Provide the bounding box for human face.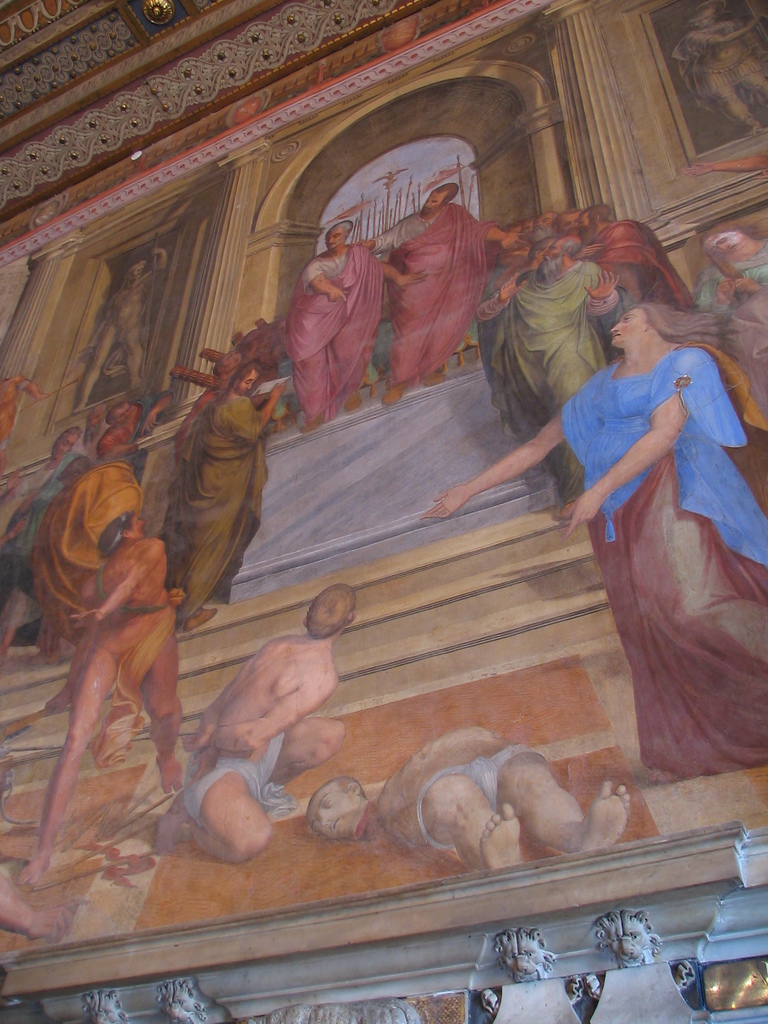
box=[124, 273, 134, 275].
